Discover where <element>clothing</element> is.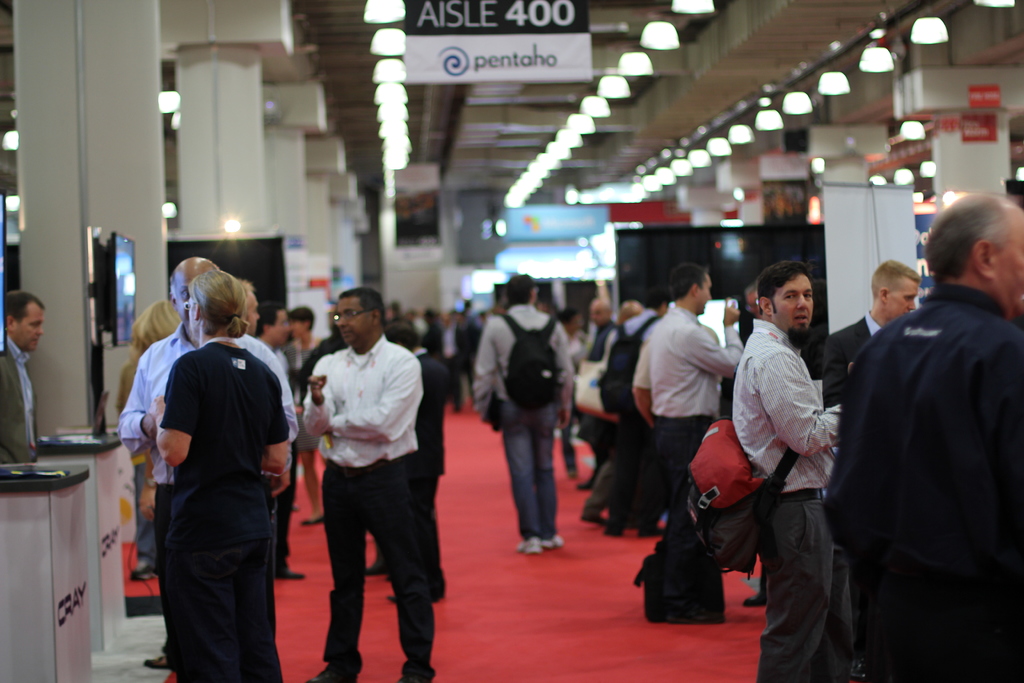
Discovered at x1=410, y1=344, x2=448, y2=595.
